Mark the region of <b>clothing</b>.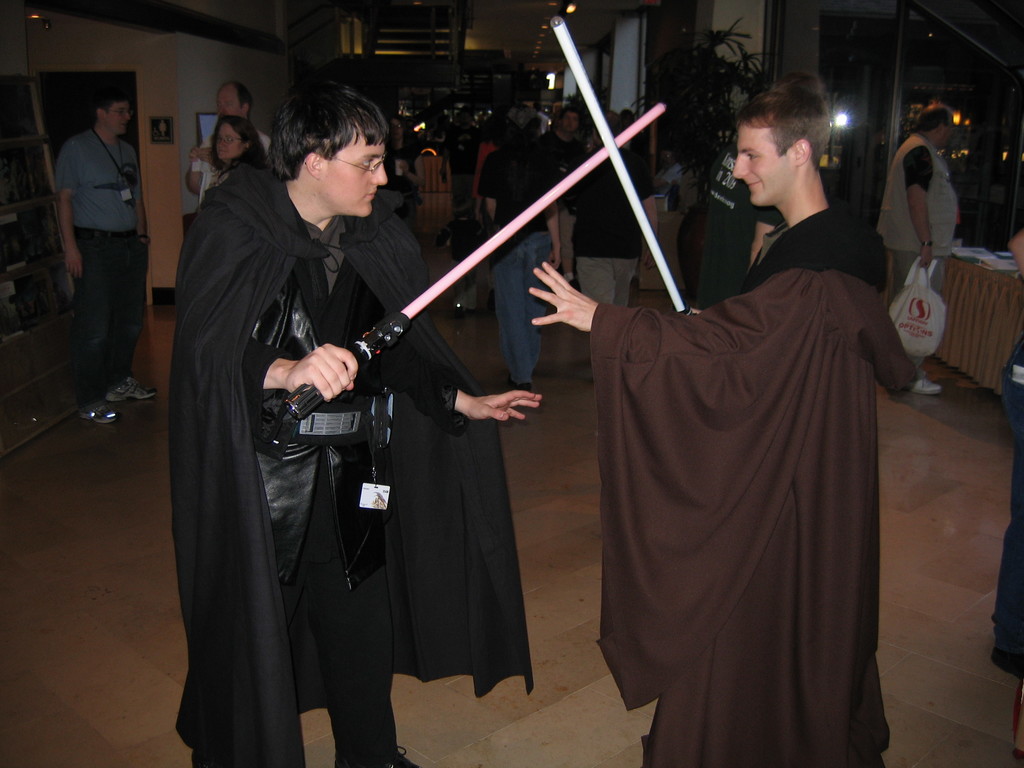
Region: [692,139,780,315].
